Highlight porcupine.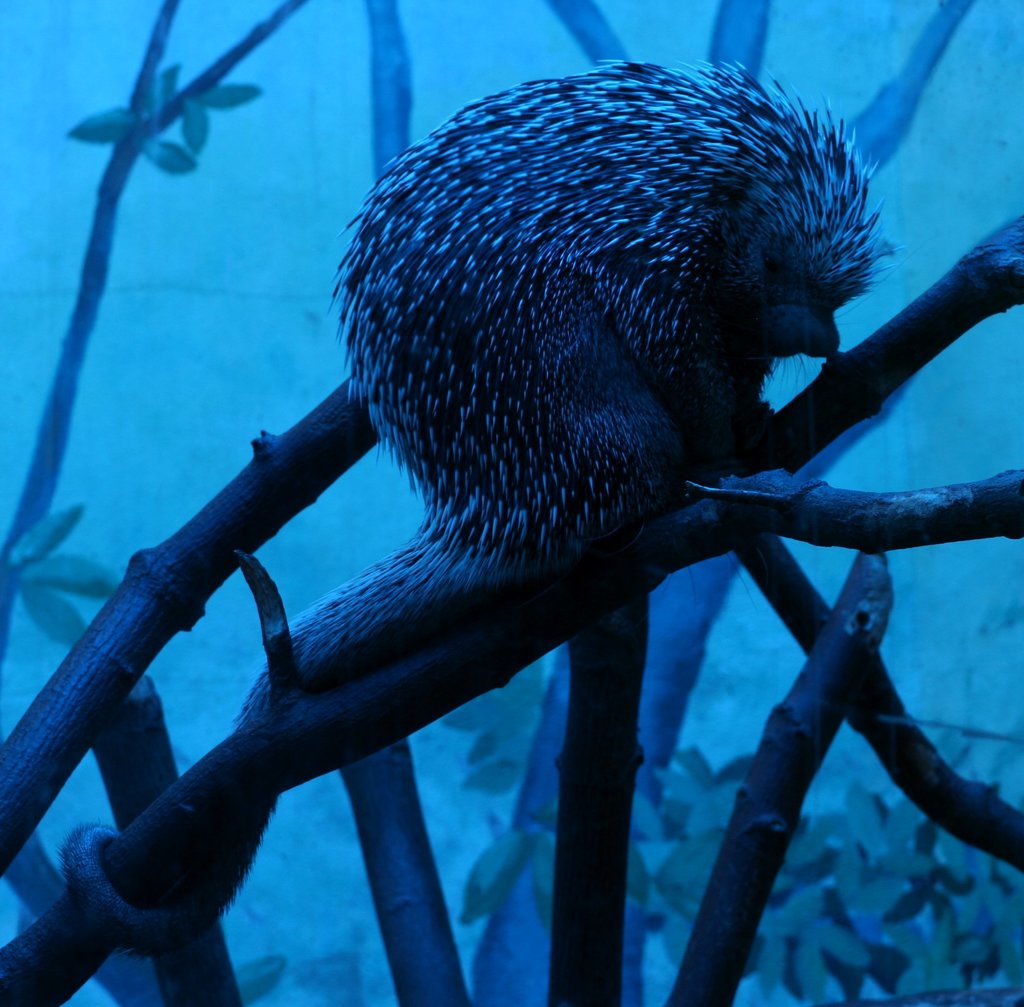
Highlighted region: locate(61, 56, 895, 944).
